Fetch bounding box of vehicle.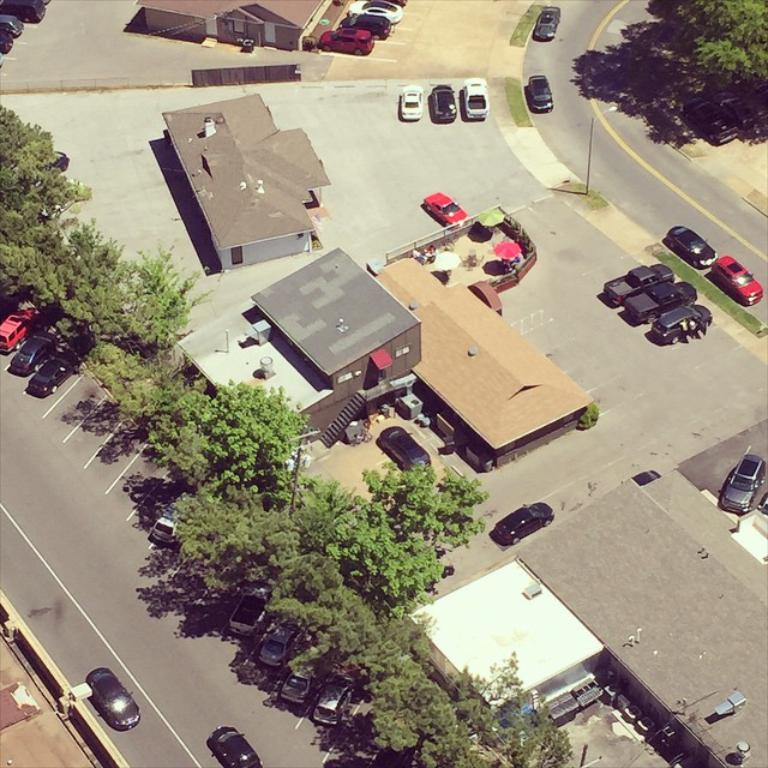
Bbox: (536,5,569,40).
